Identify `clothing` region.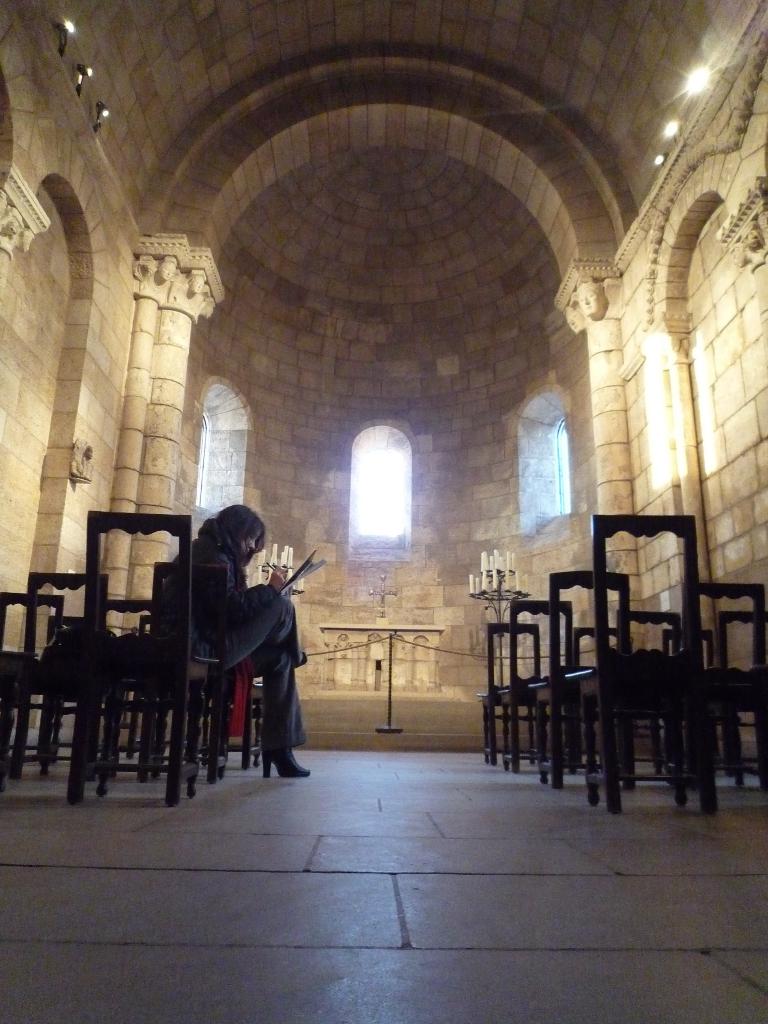
Region: (x1=157, y1=518, x2=307, y2=738).
